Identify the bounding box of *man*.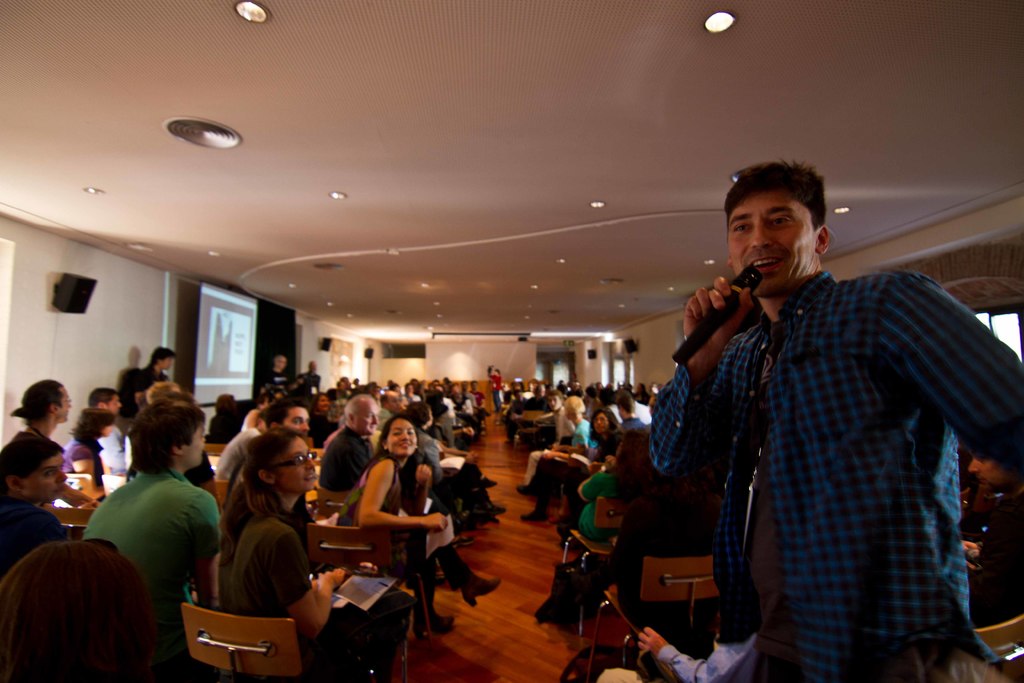
bbox=[669, 163, 1001, 664].
